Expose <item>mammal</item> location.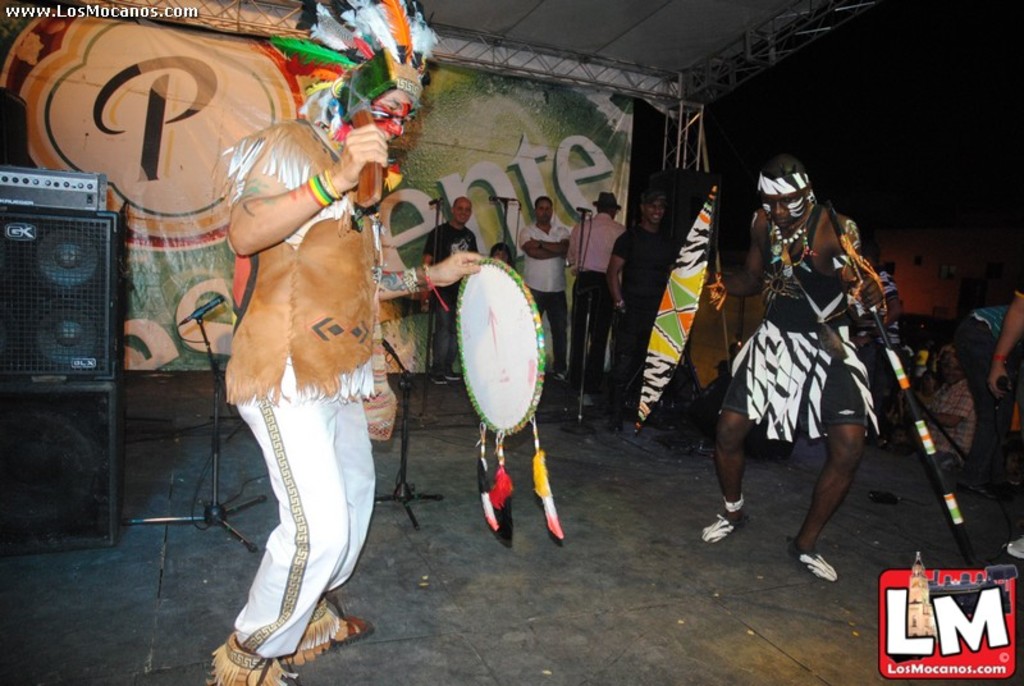
Exposed at rect(566, 192, 625, 379).
